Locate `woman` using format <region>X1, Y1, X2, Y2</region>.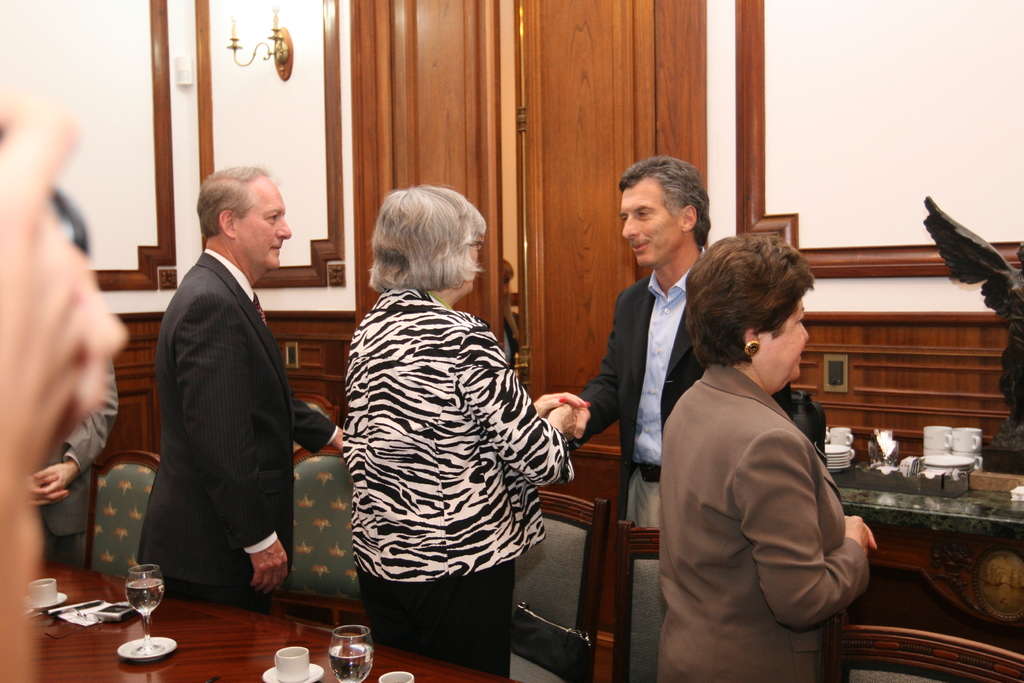
<region>656, 225, 876, 681</region>.
